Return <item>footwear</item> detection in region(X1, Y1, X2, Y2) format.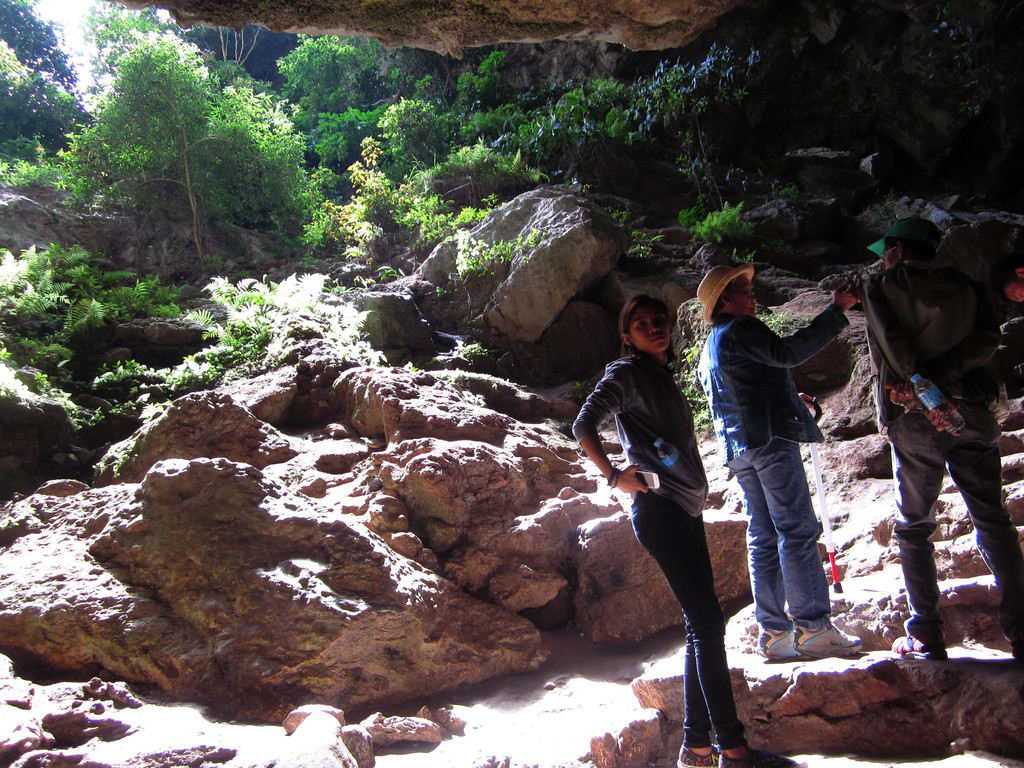
region(676, 742, 713, 760).
